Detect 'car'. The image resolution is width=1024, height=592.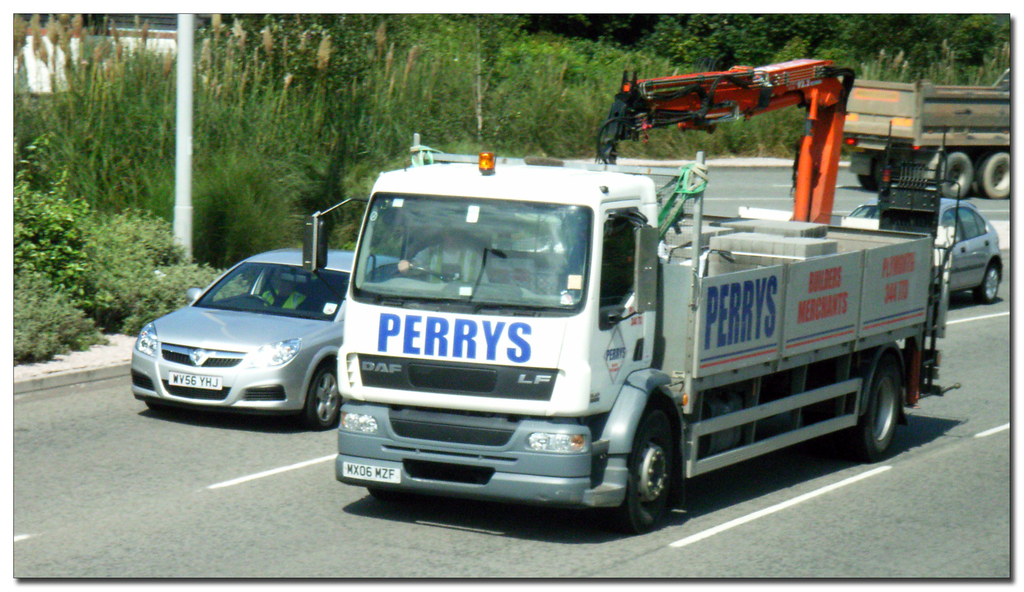
BBox(848, 196, 1005, 306).
